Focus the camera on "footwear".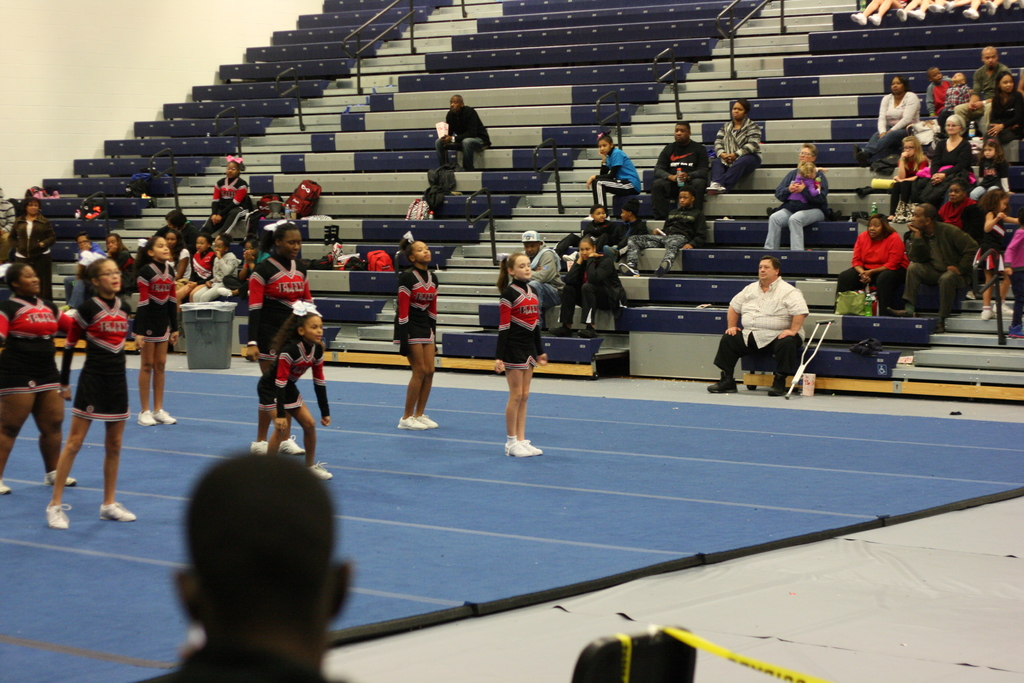
Focus region: [929, 322, 946, 334].
